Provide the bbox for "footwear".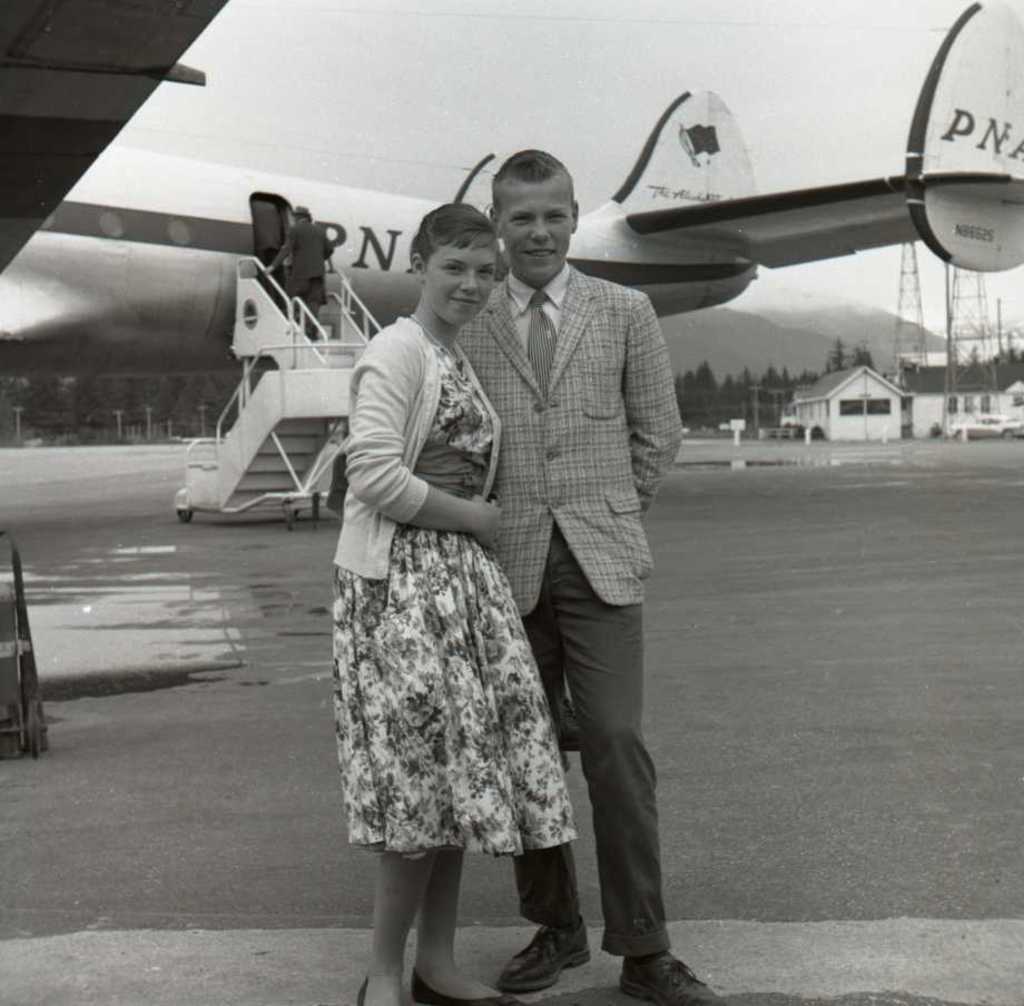
<region>498, 913, 591, 992</region>.
